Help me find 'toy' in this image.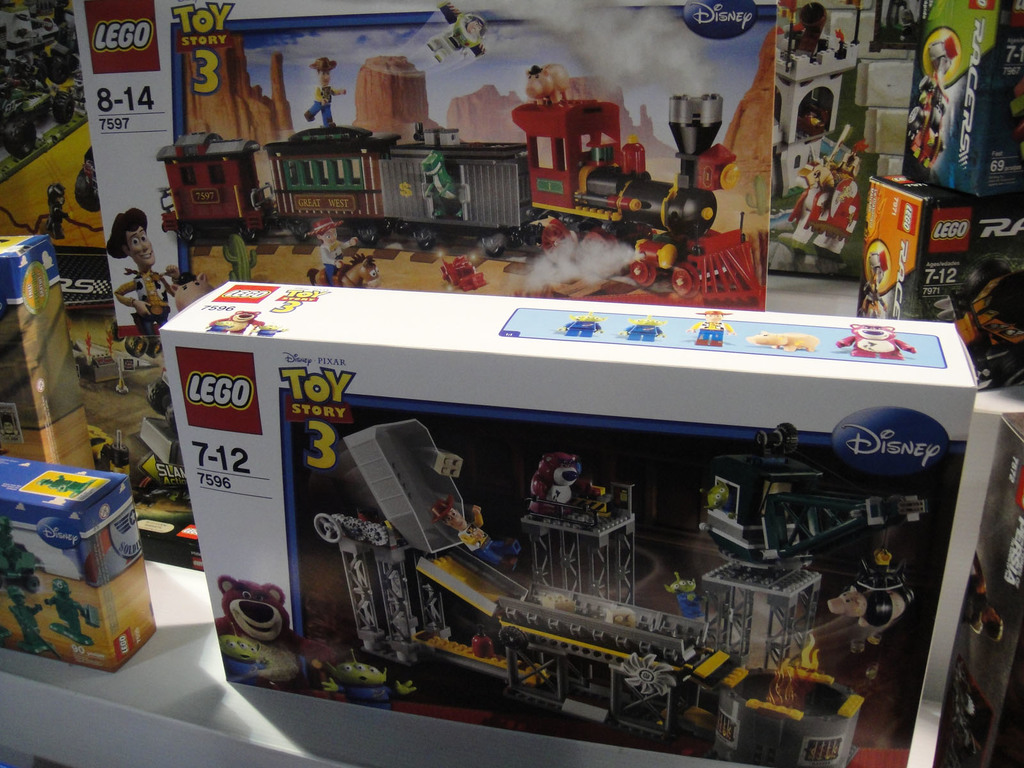
Found it: 106 205 181 336.
